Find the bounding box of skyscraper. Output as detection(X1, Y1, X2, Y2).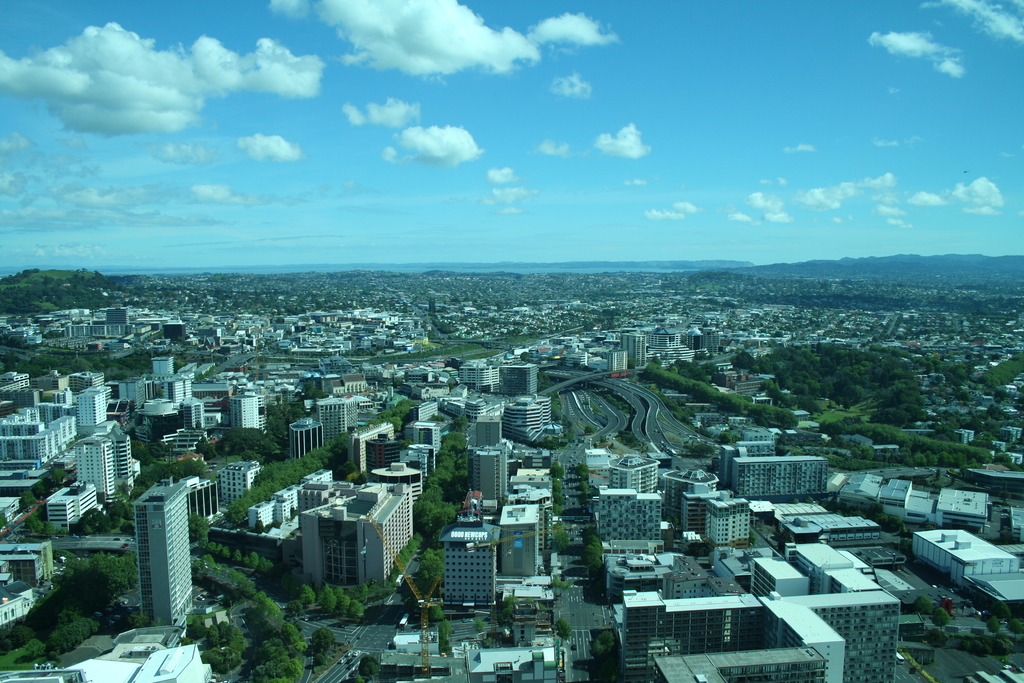
detection(196, 328, 223, 345).
